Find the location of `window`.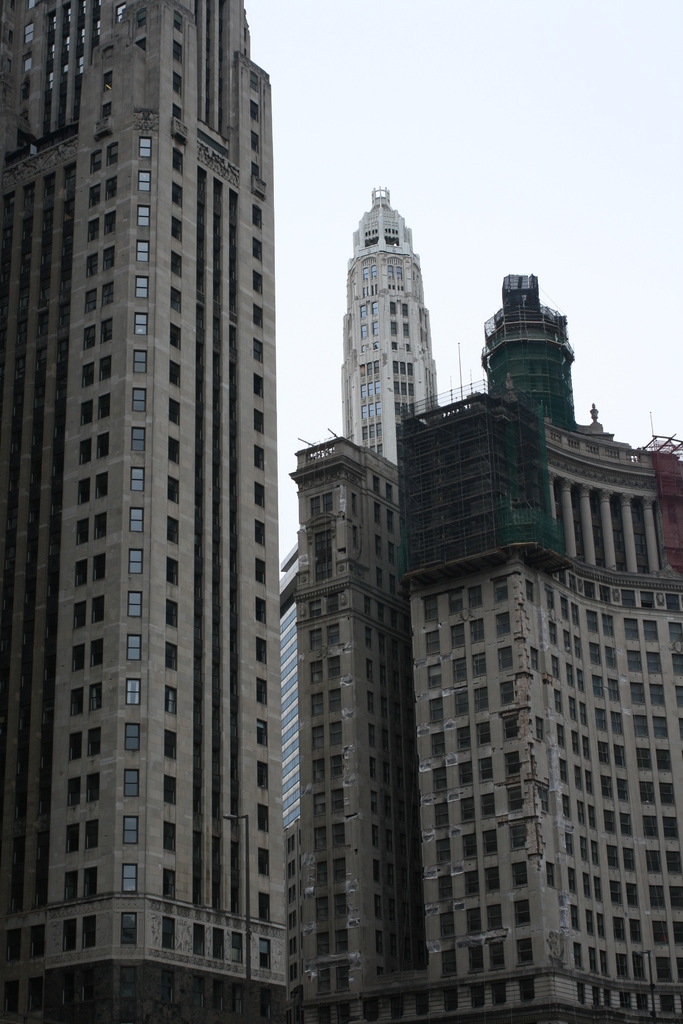
Location: (497, 609, 511, 634).
